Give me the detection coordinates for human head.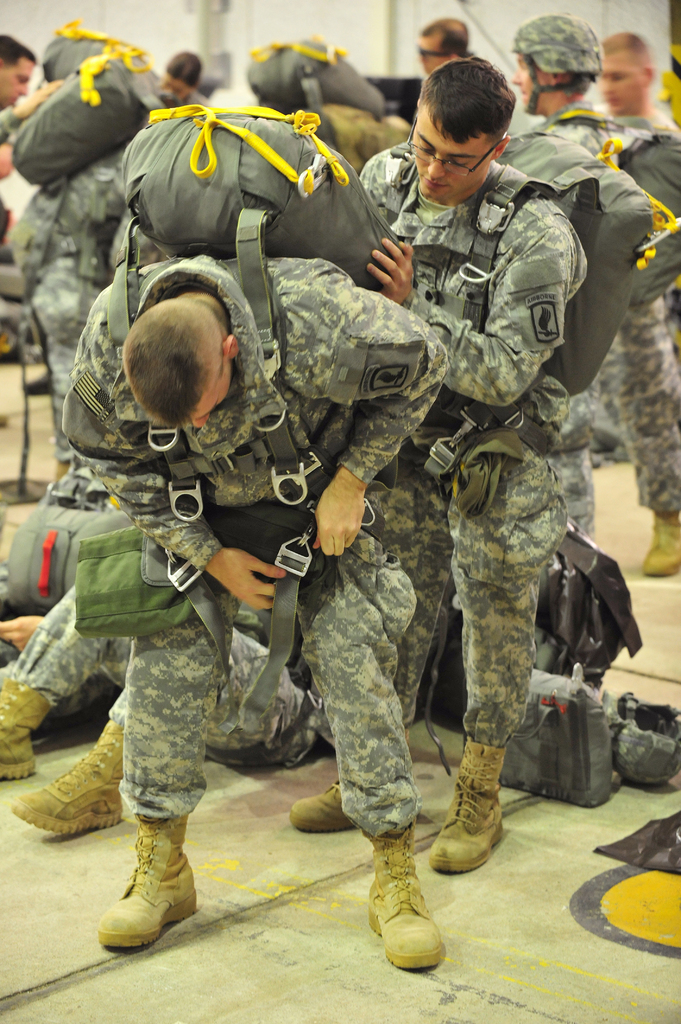
locate(162, 52, 206, 99).
